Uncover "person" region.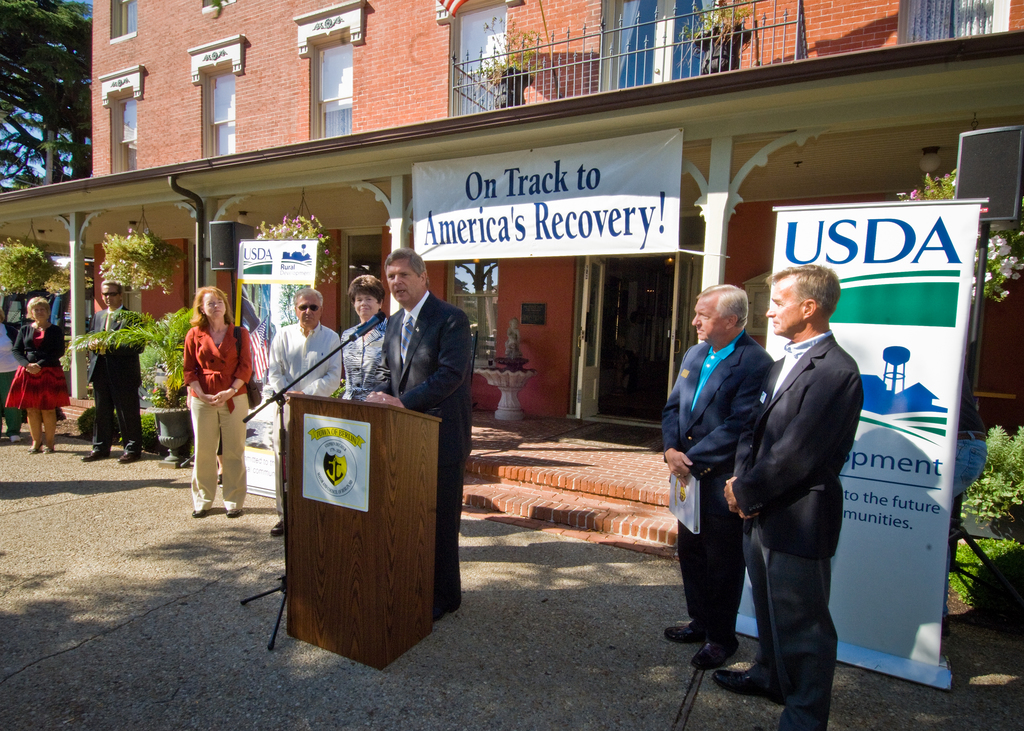
Uncovered: left=367, top=248, right=474, bottom=616.
